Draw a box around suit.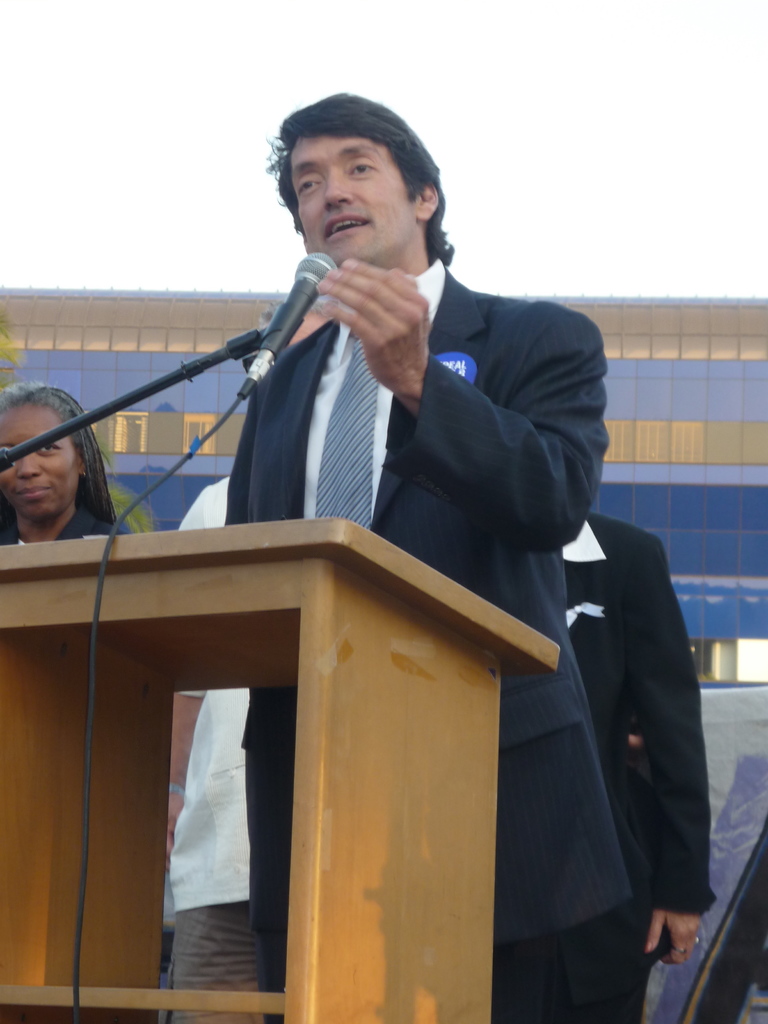
[220,269,629,1023].
